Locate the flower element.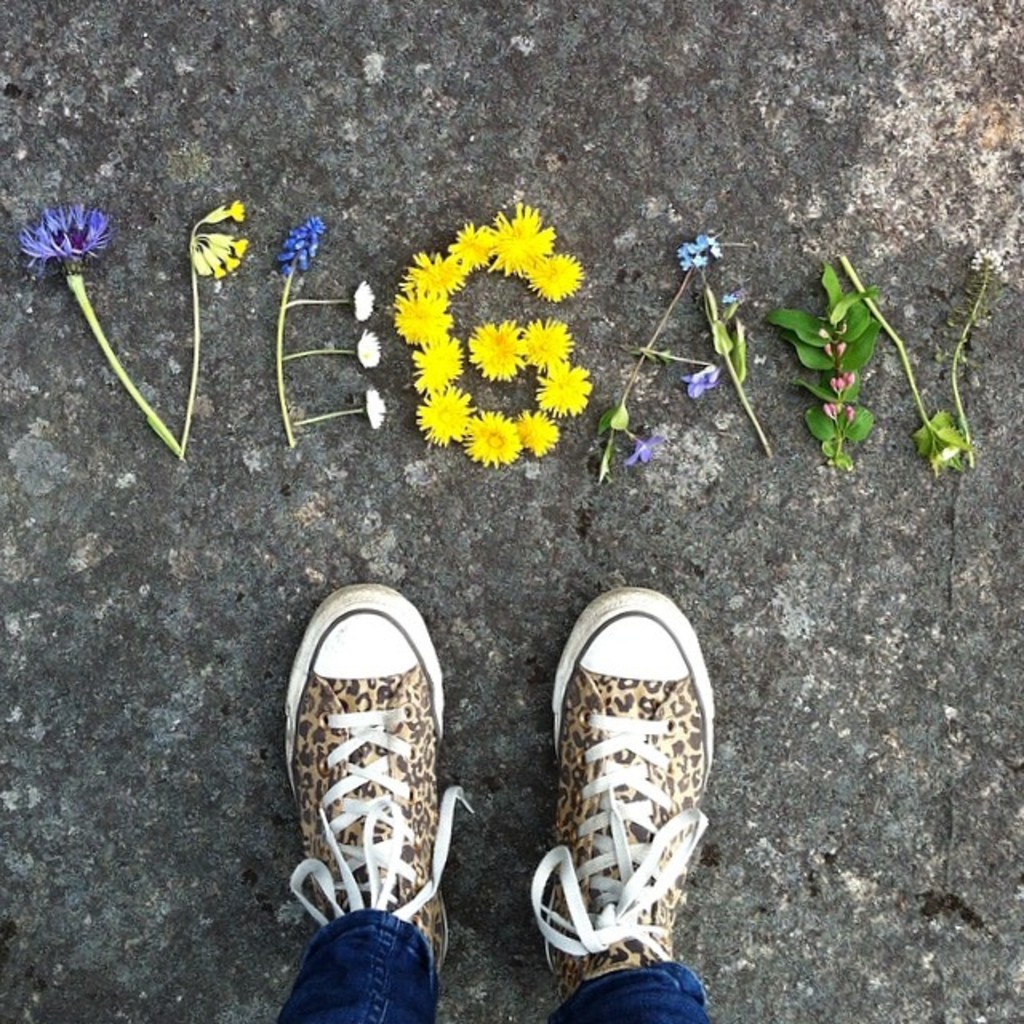
Element bbox: 522/318/574/365.
